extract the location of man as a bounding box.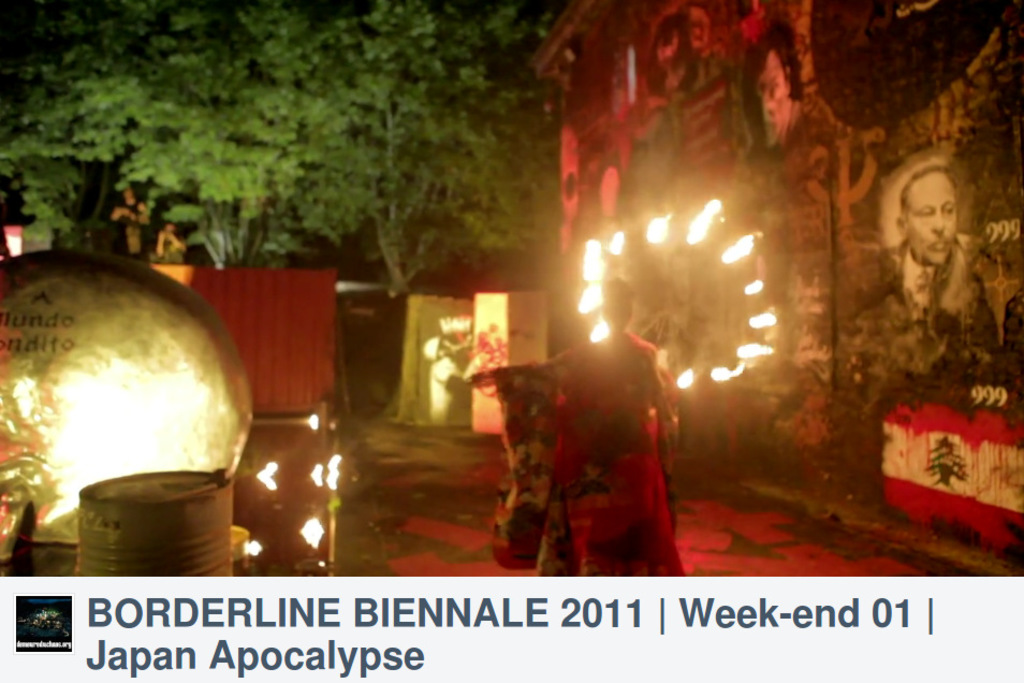
(860,156,1004,388).
